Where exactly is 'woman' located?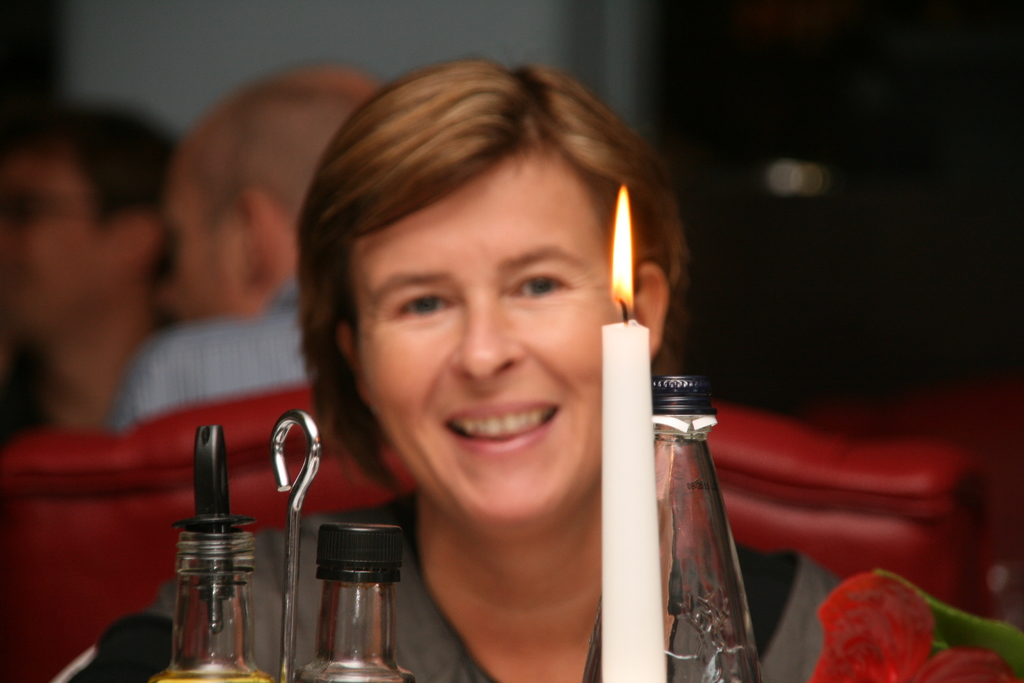
Its bounding box is 114/56/929/682.
